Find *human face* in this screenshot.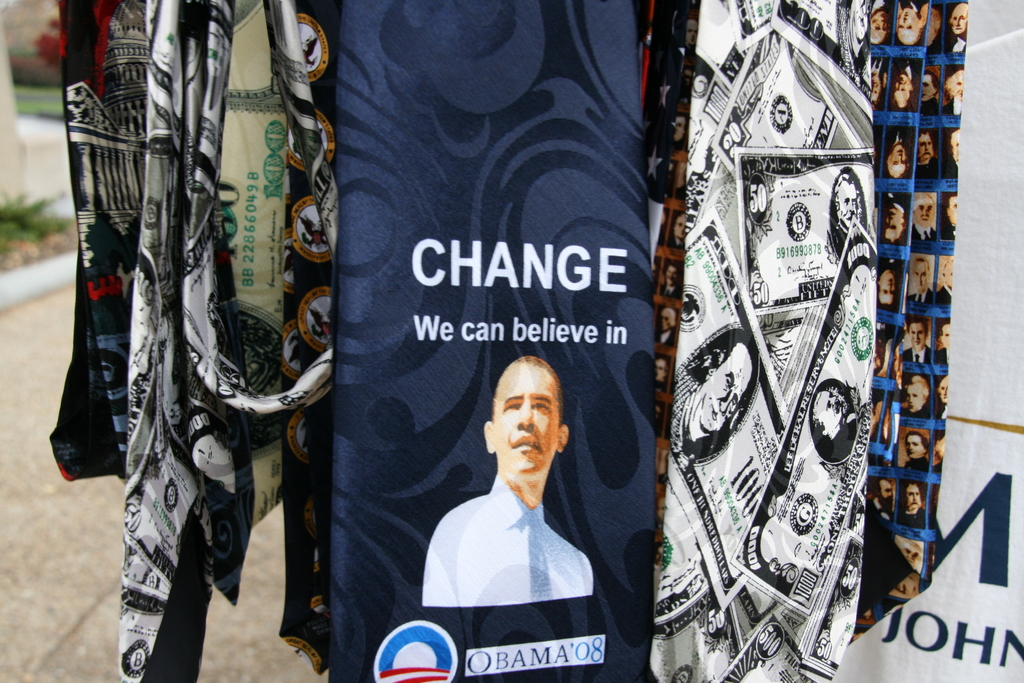
The bounding box for *human face* is x1=906, y1=435, x2=923, y2=456.
